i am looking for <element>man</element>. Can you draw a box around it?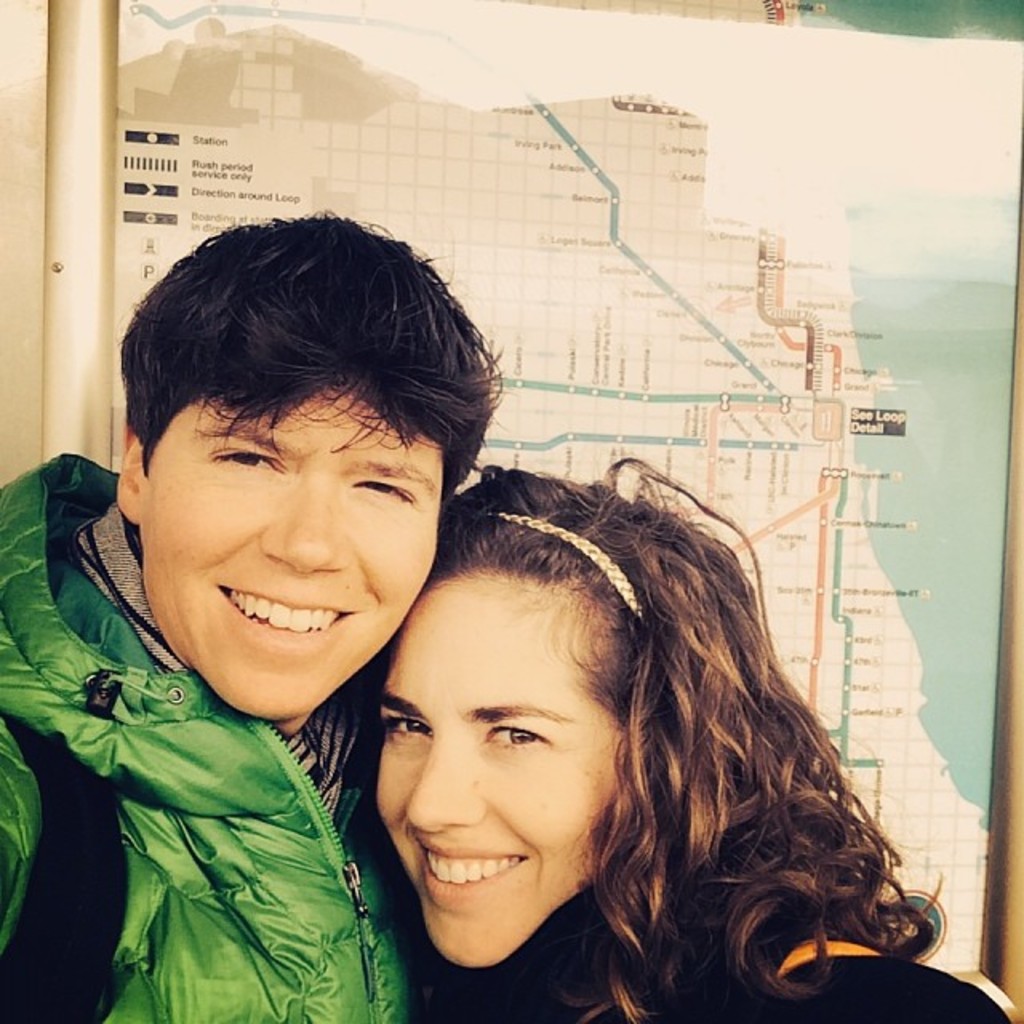
Sure, the bounding box is <bbox>0, 213, 502, 1022</bbox>.
